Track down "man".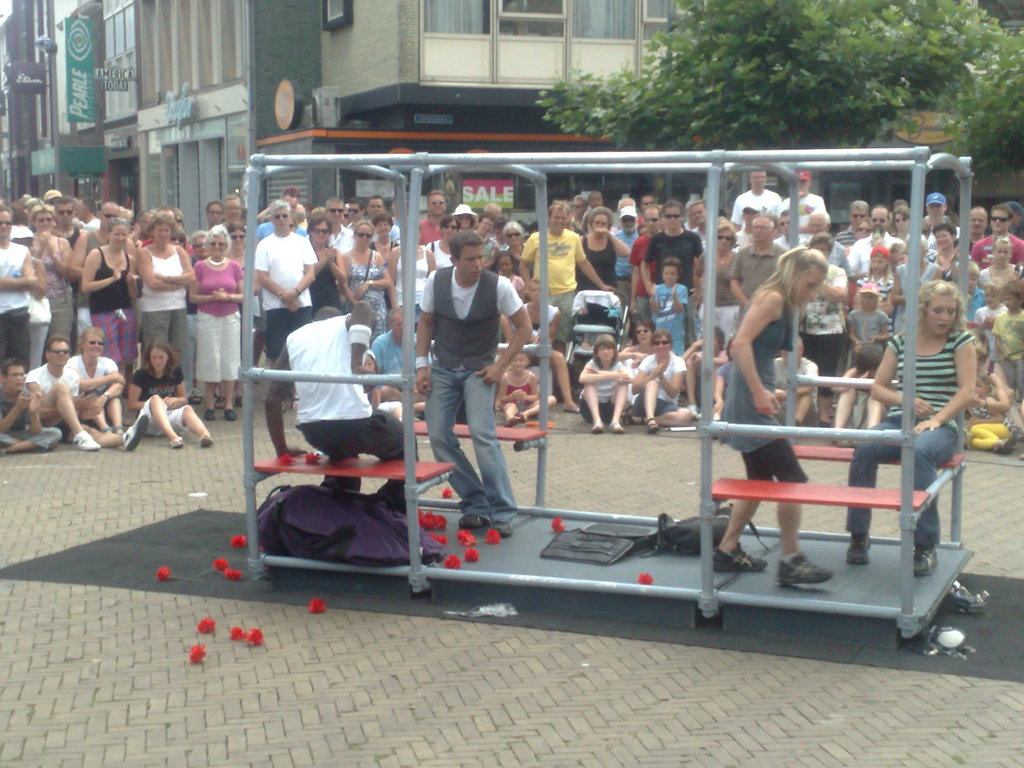
Tracked to (x1=260, y1=299, x2=417, y2=496).
